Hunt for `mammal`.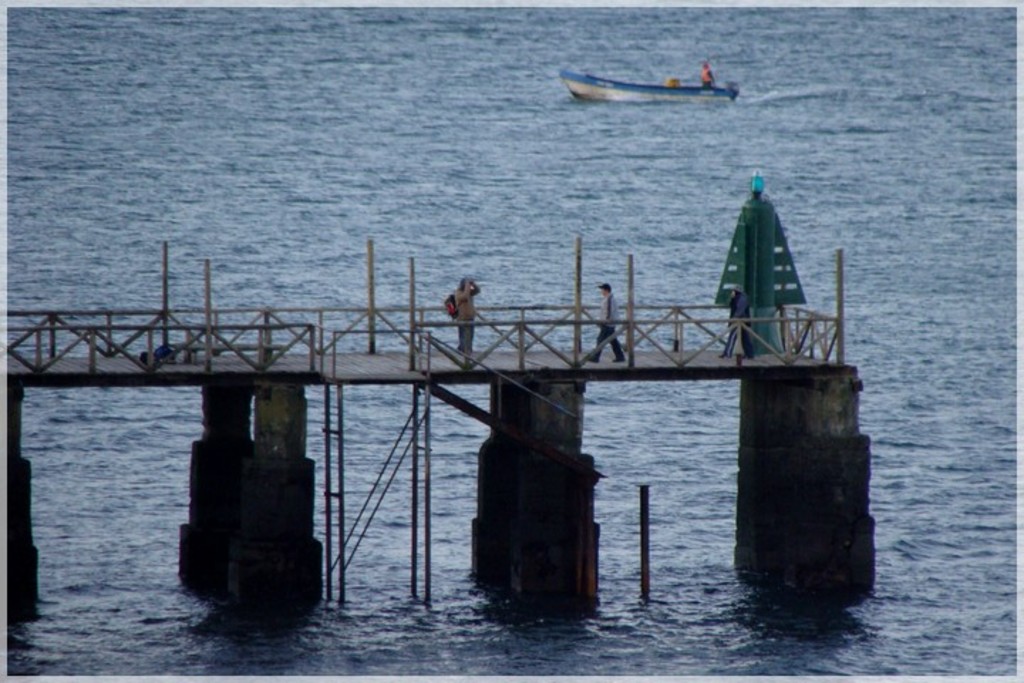
Hunted down at (x1=721, y1=282, x2=754, y2=357).
